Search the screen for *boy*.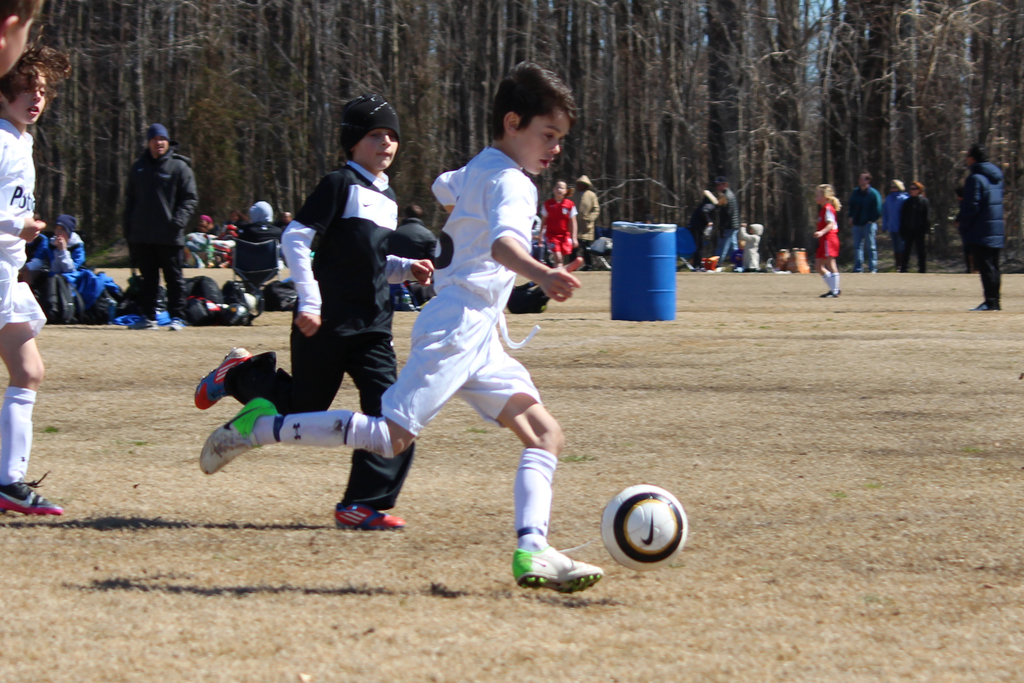
Found at bbox=(198, 54, 608, 597).
